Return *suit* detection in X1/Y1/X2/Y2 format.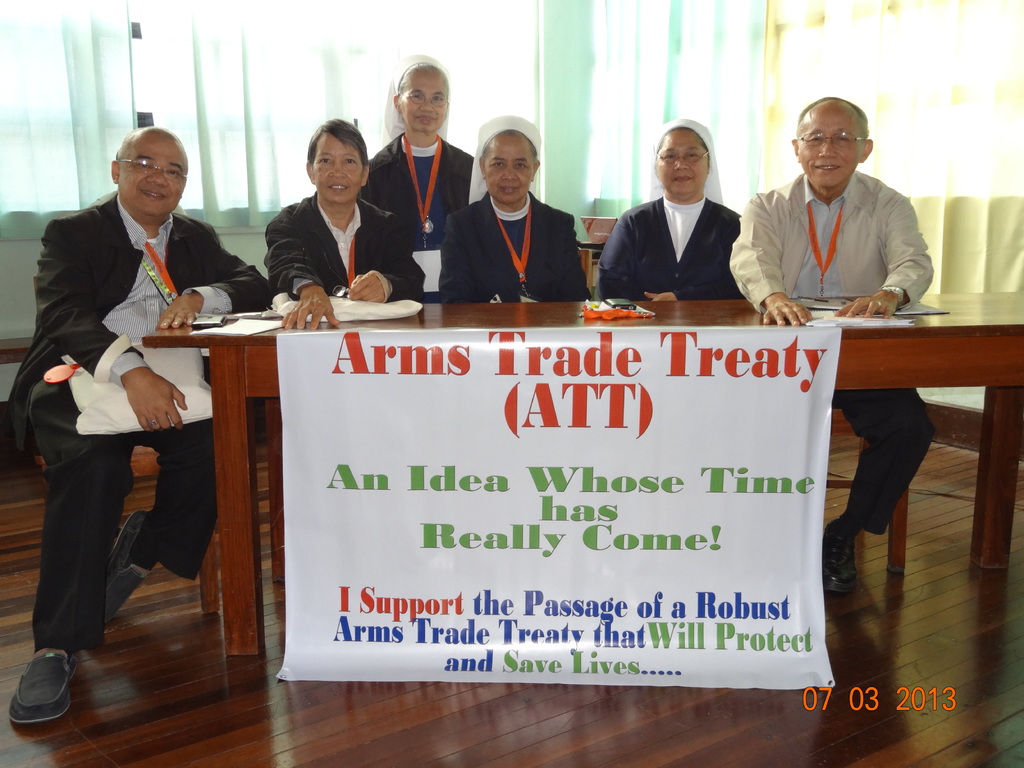
0/187/275/460.
